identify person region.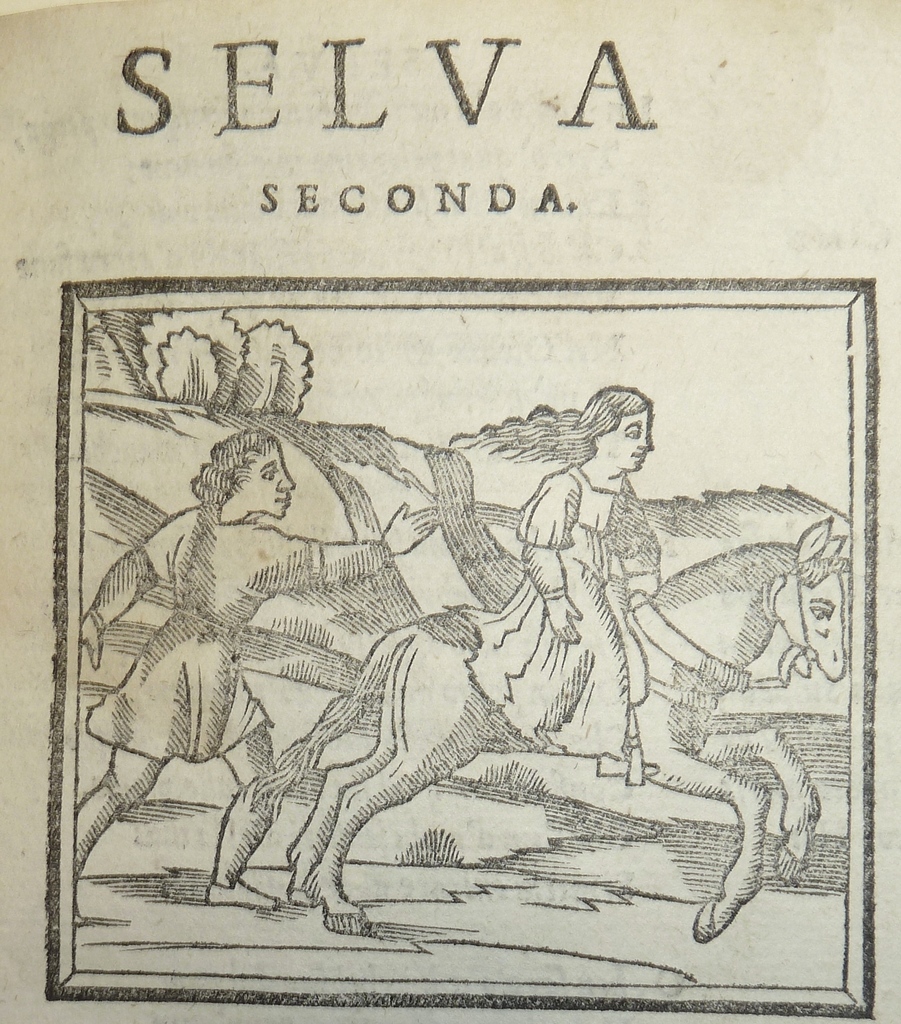
Region: 464, 383, 657, 777.
